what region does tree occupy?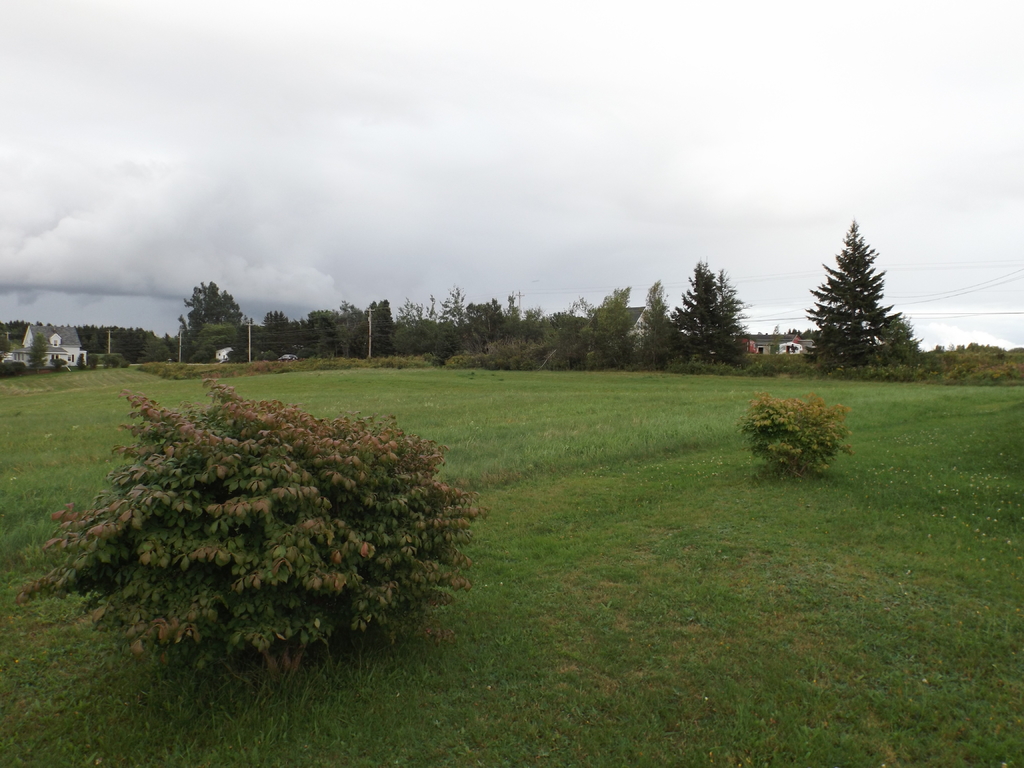
bbox=[179, 280, 248, 348].
